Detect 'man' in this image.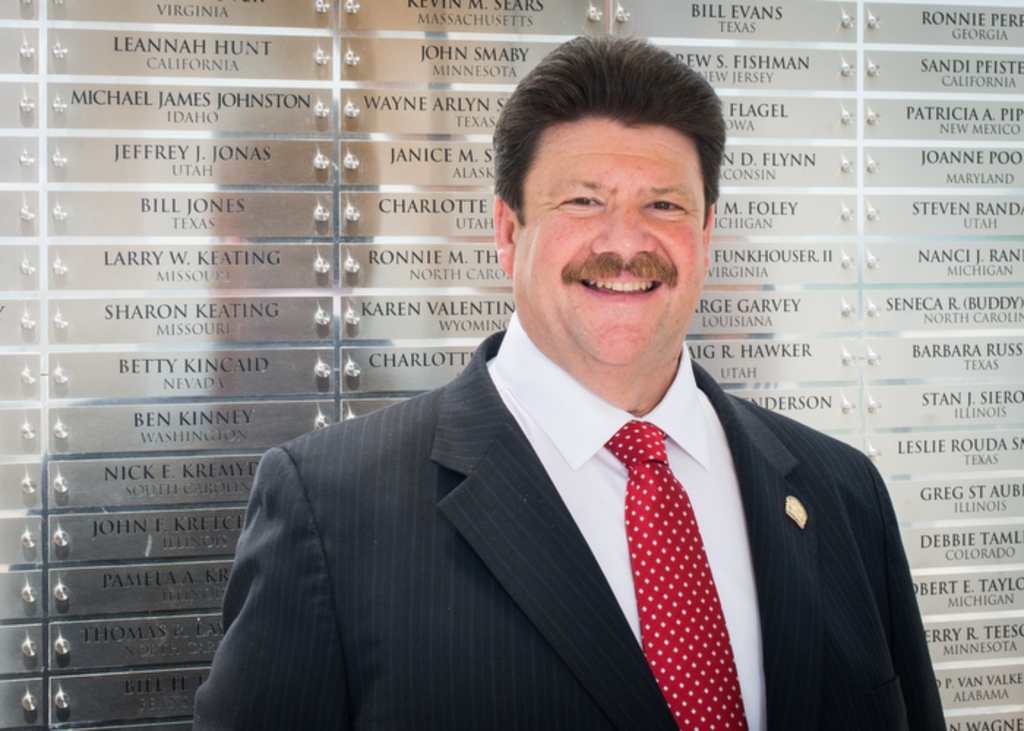
Detection: (x1=151, y1=92, x2=958, y2=713).
